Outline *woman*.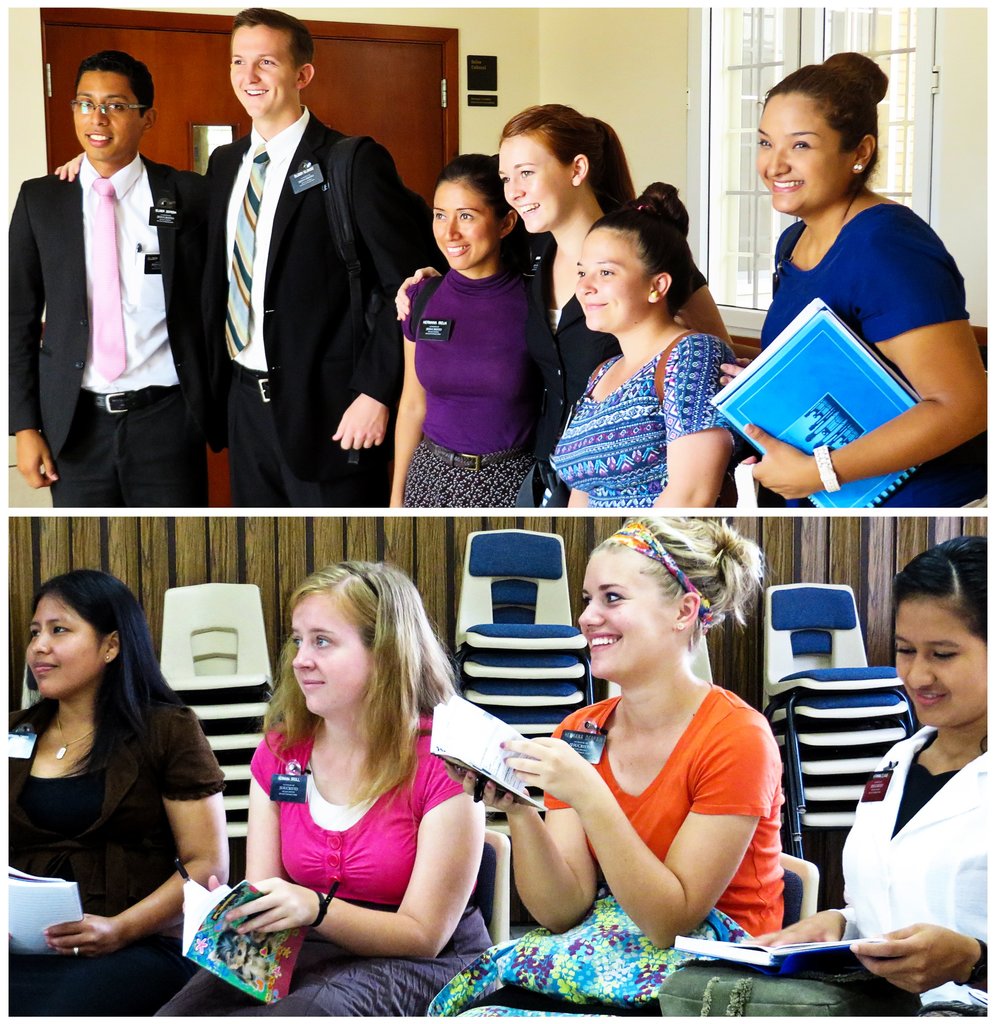
Outline: rect(728, 541, 986, 1015).
